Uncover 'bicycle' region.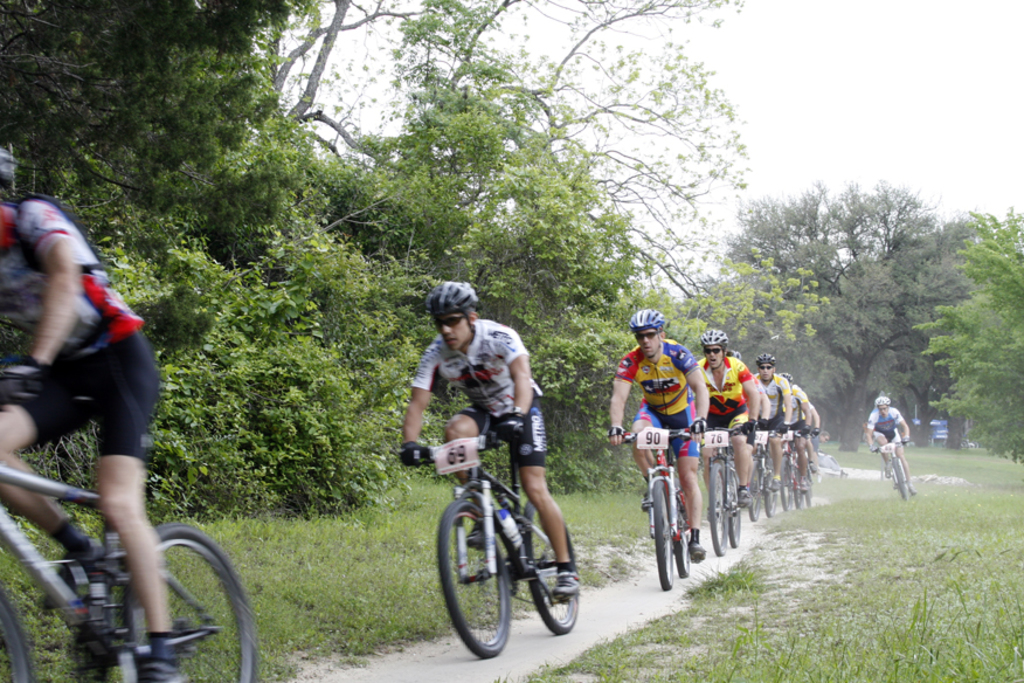
Uncovered: (867,440,915,501).
